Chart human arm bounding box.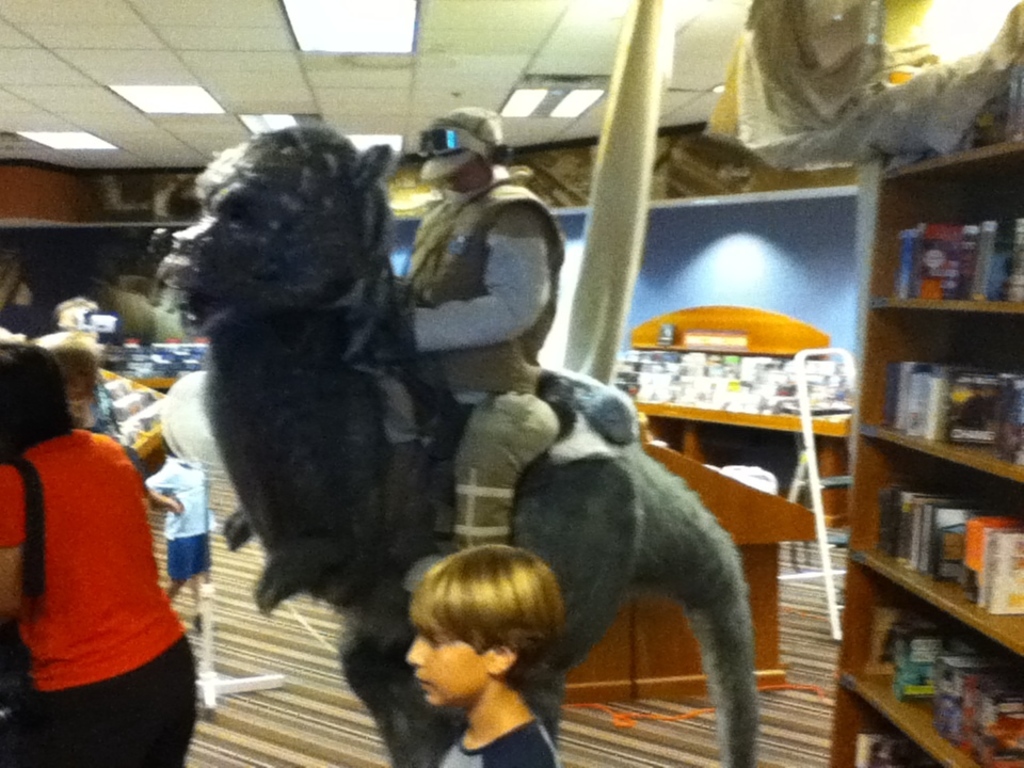
Charted: (400,198,554,342).
